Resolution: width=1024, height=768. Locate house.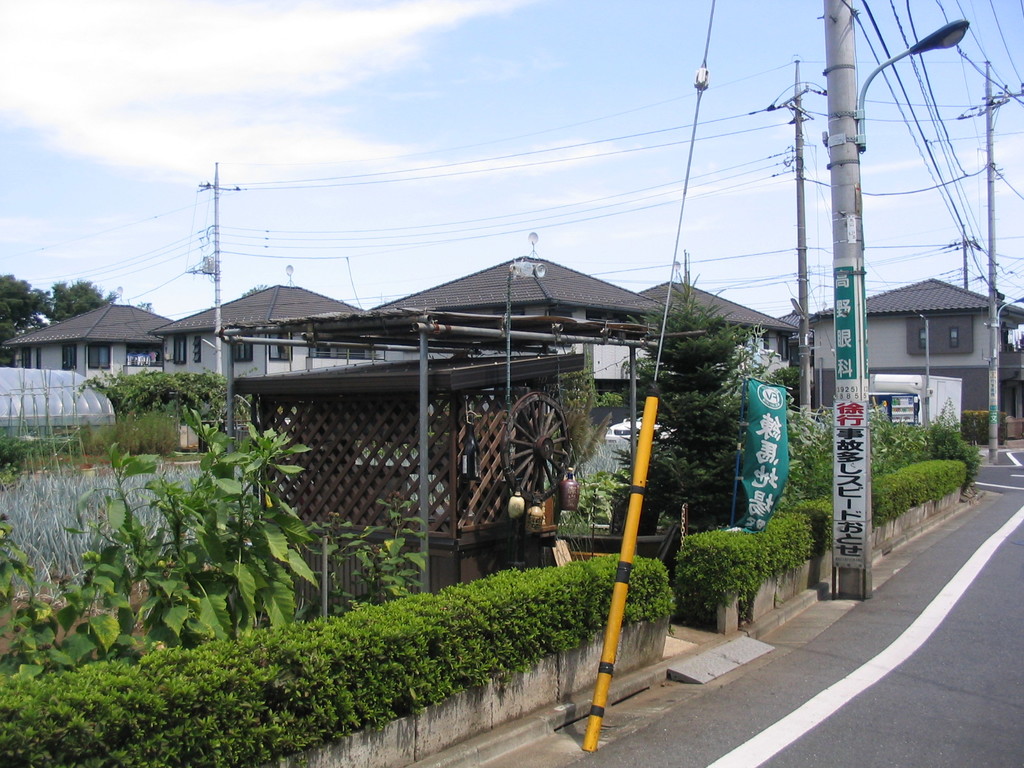
(left=804, top=266, right=1023, bottom=438).
